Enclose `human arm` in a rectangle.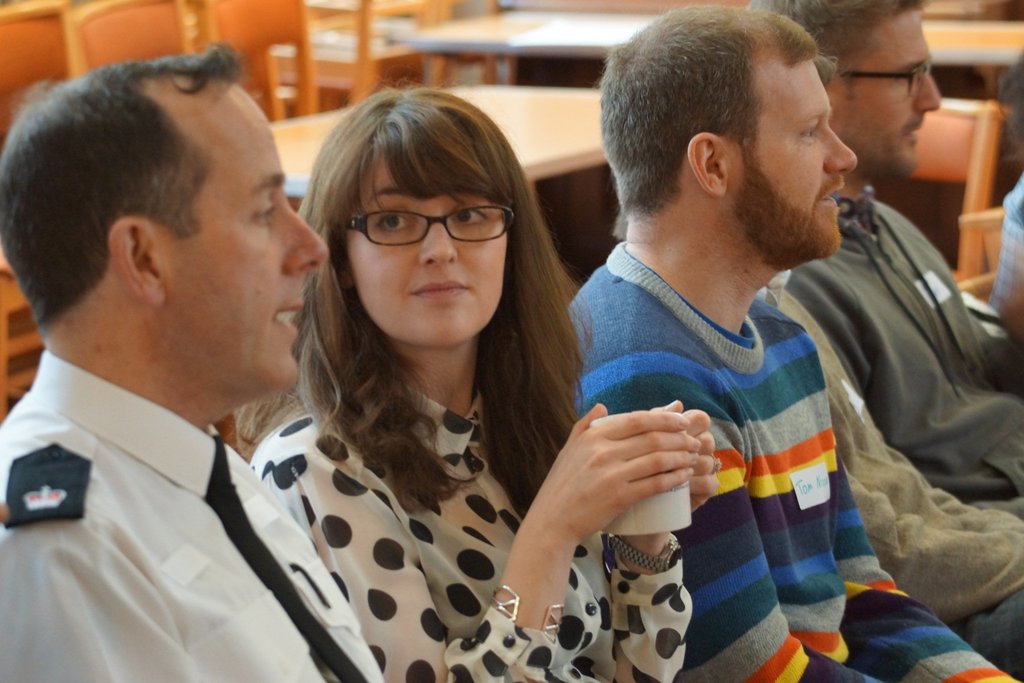
<bbox>788, 338, 1023, 514</bbox>.
